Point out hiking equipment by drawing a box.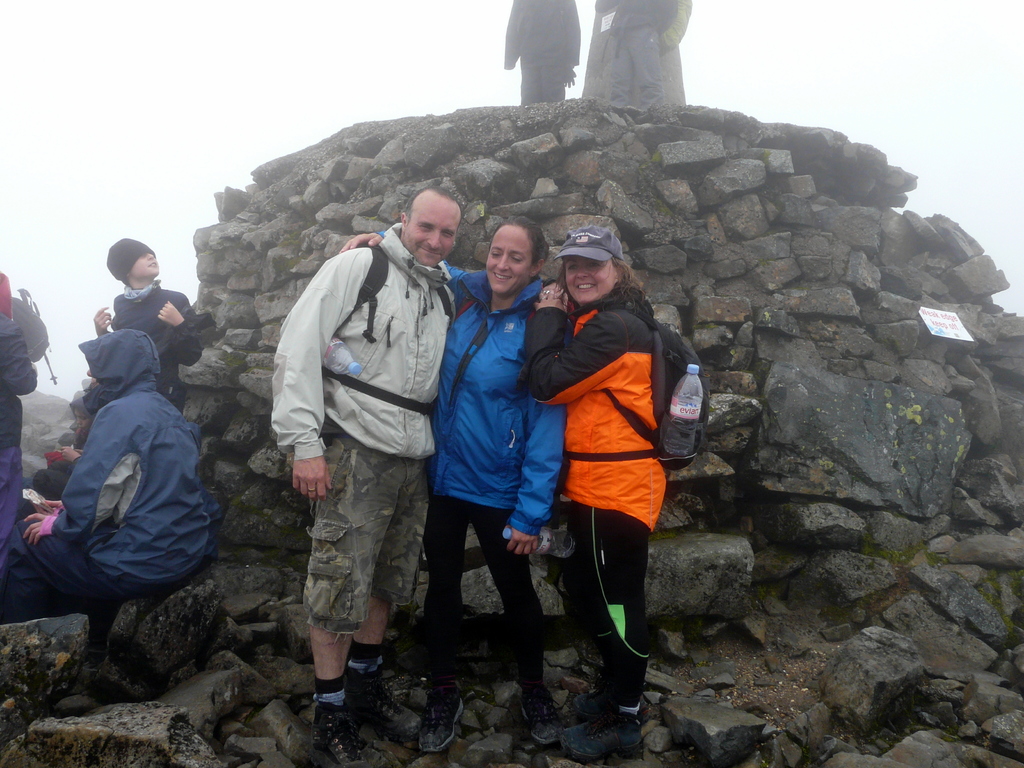
560, 710, 647, 764.
